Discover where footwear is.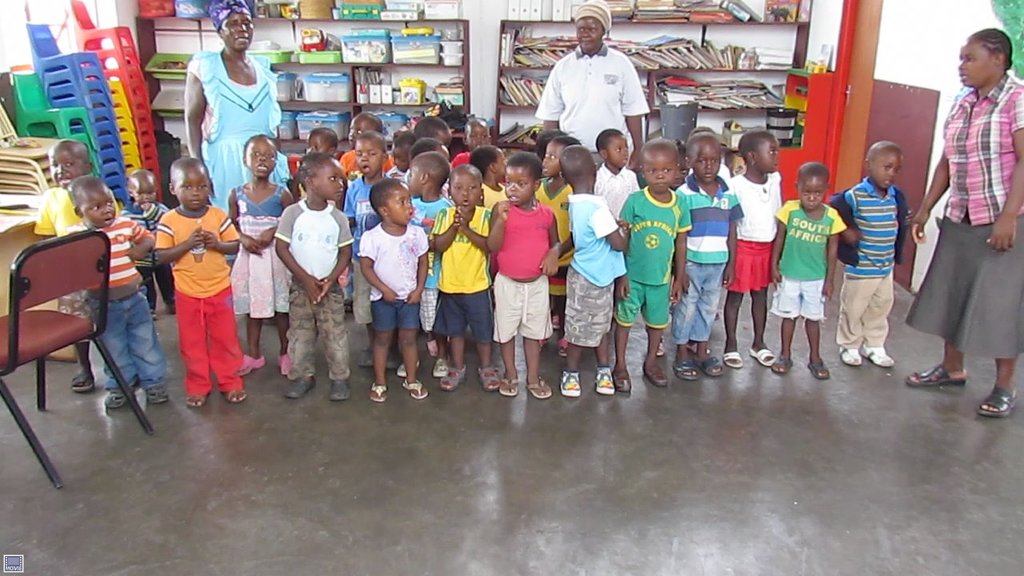
Discovered at 342:302:350:314.
